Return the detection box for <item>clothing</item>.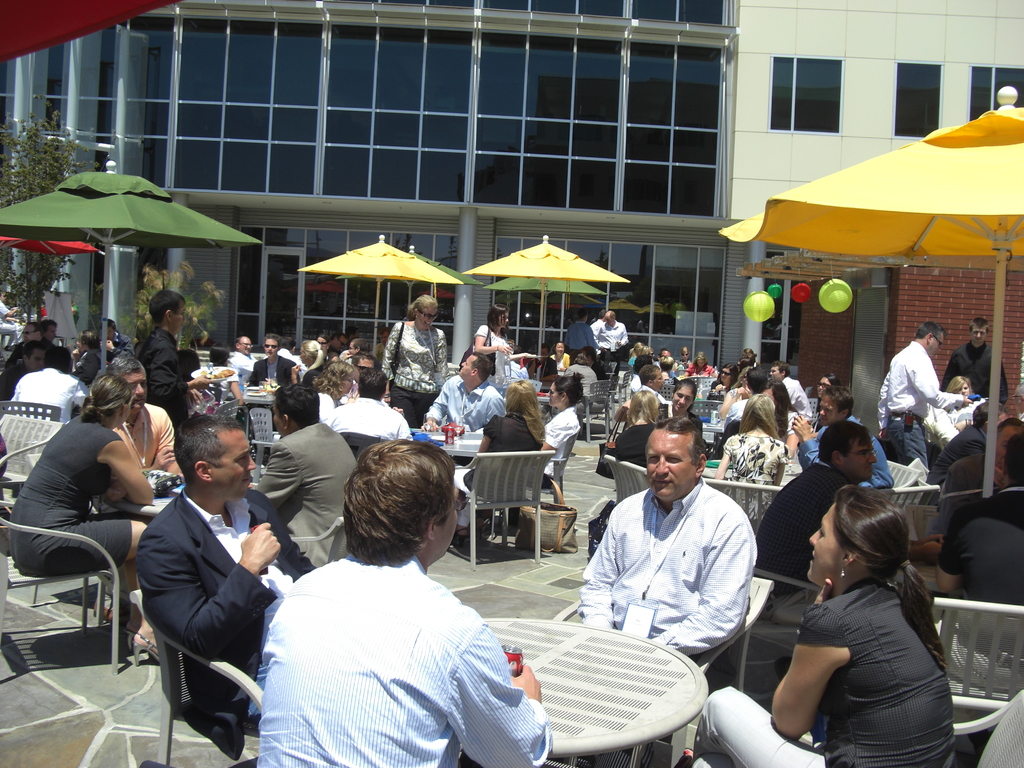
select_region(588, 315, 605, 348).
